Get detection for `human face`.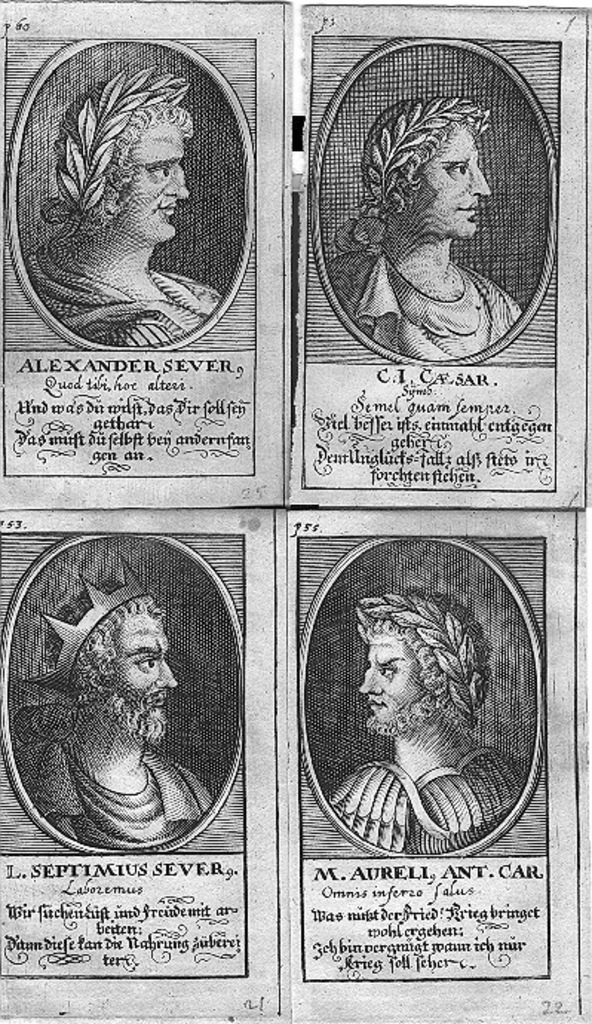
Detection: BBox(358, 638, 423, 735).
